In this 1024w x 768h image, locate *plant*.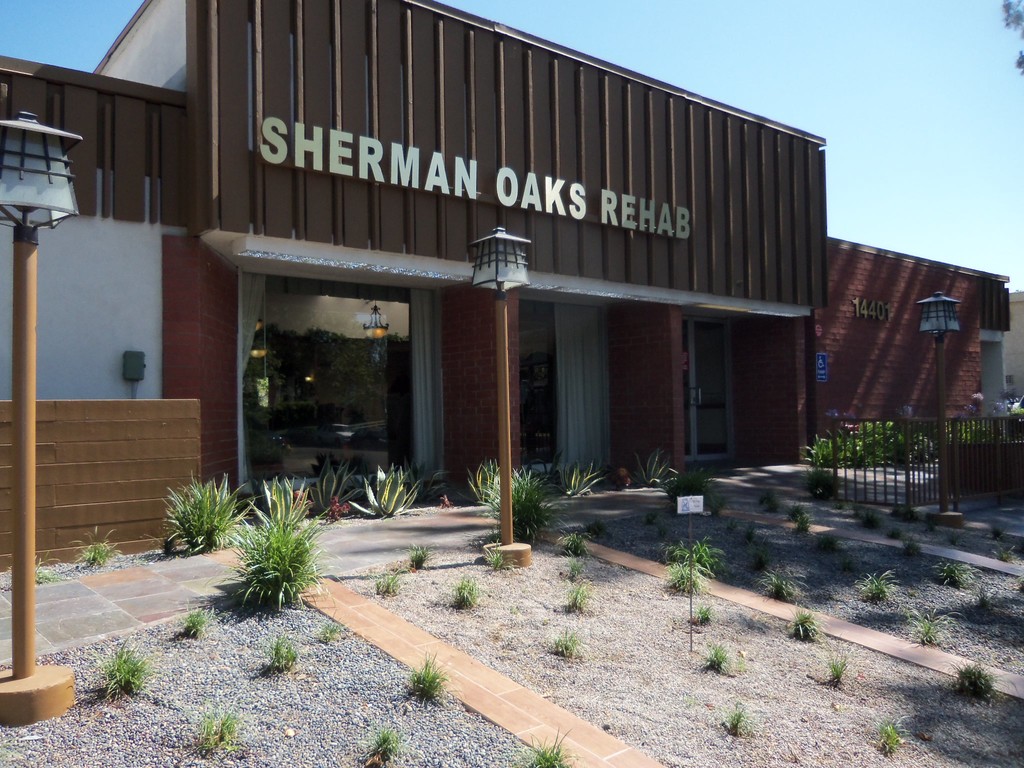
Bounding box: (890,504,916,522).
